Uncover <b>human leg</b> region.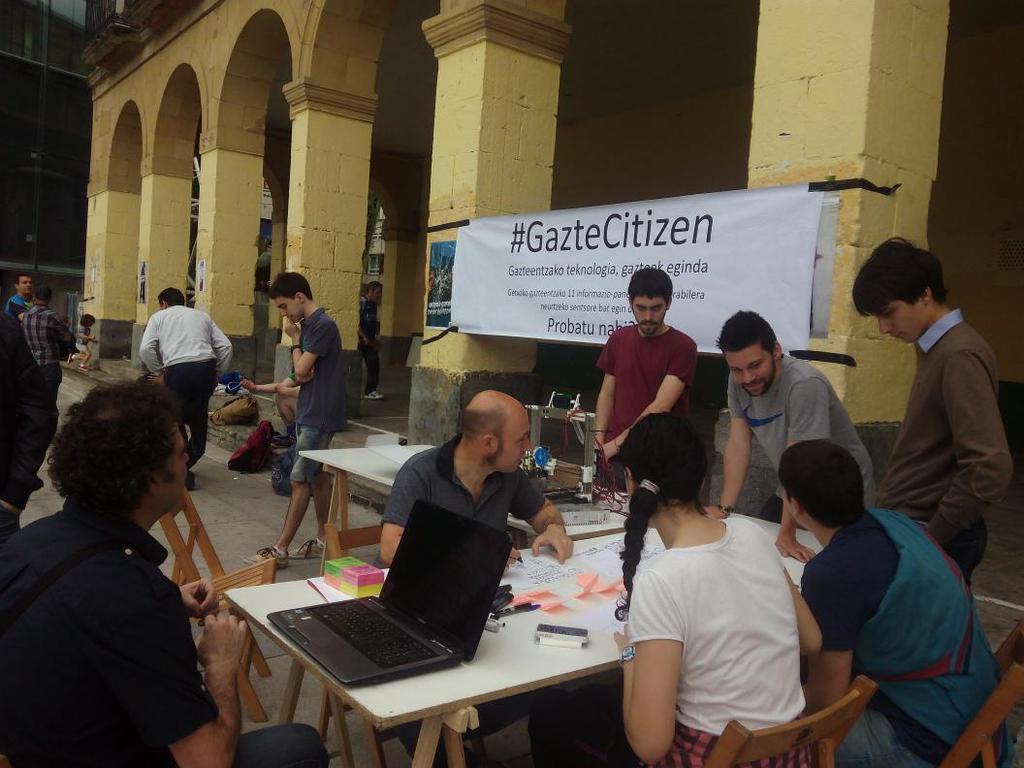
Uncovered: <box>184,357,214,486</box>.
